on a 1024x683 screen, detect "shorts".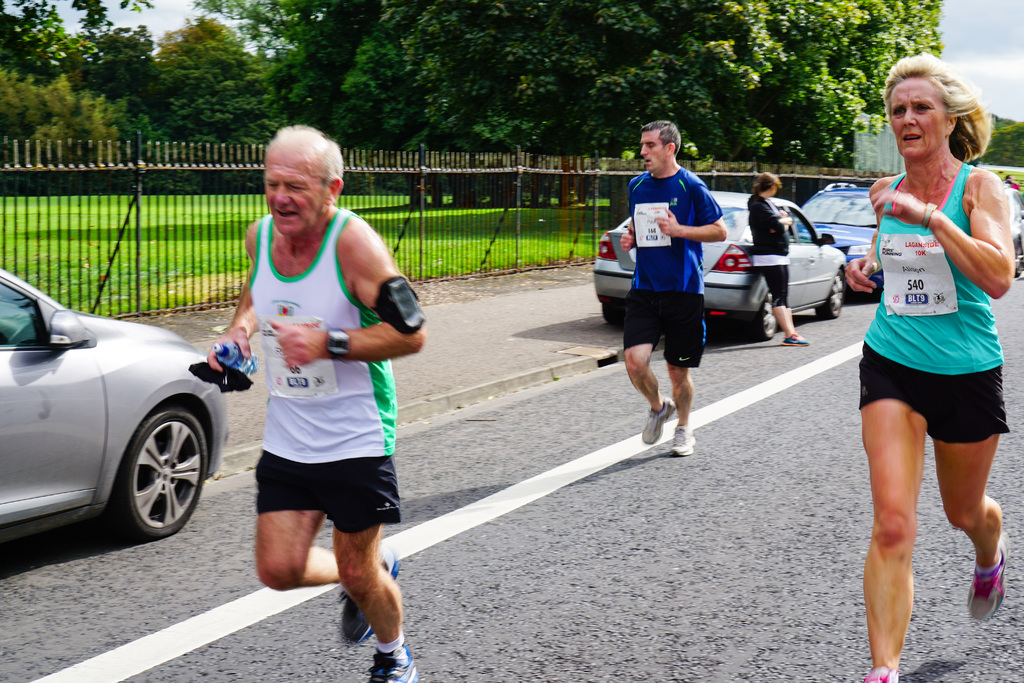
<box>758,263,791,308</box>.
